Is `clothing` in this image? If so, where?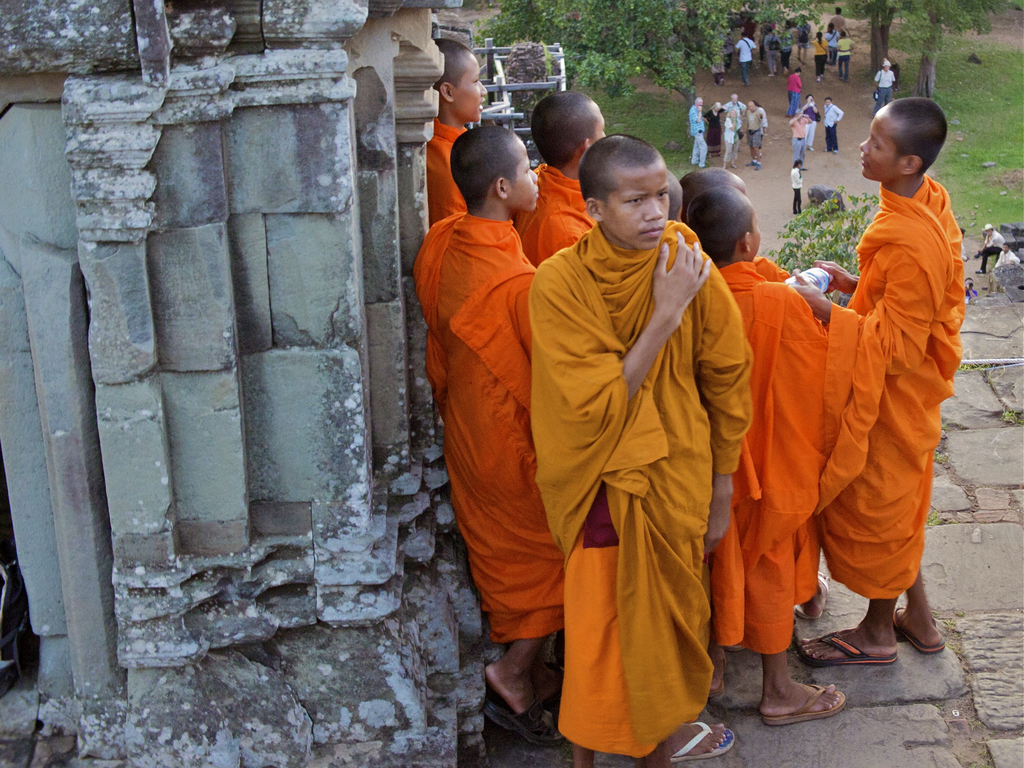
Yes, at pyautogui.locateOnScreen(504, 163, 597, 272).
